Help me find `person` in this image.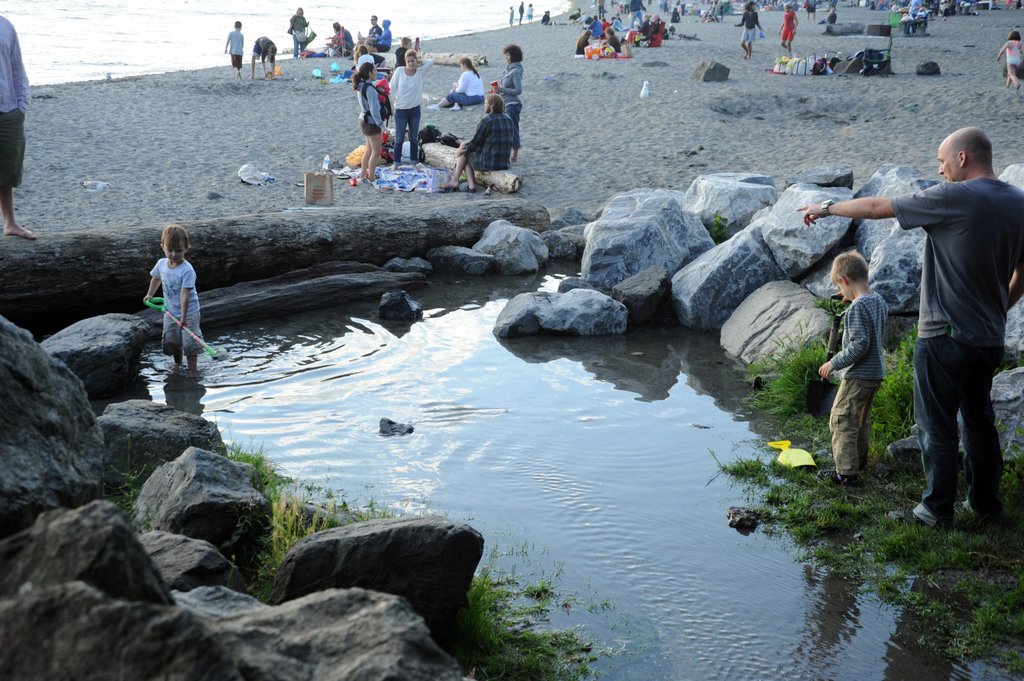
Found it: 794, 124, 1023, 540.
